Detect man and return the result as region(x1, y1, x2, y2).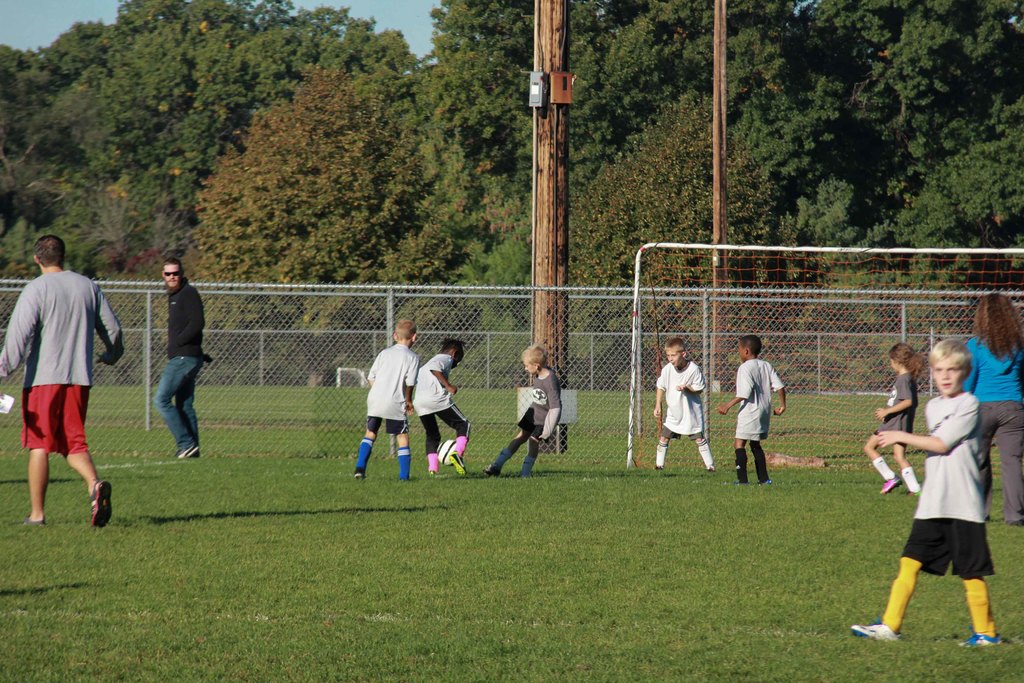
region(152, 257, 204, 461).
